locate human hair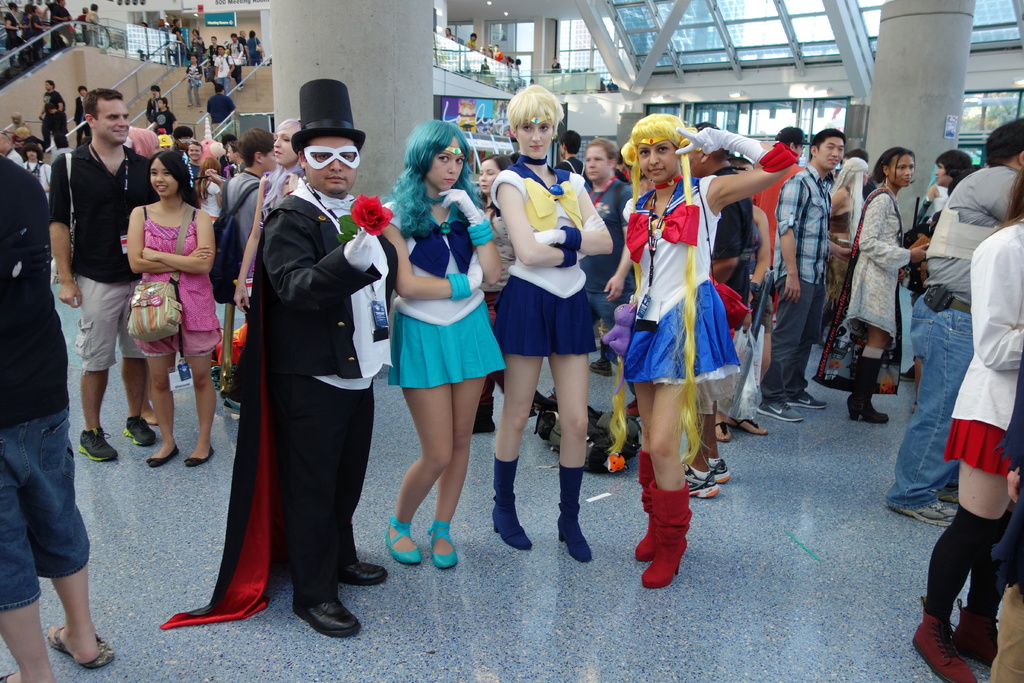
bbox(988, 115, 1023, 167)
